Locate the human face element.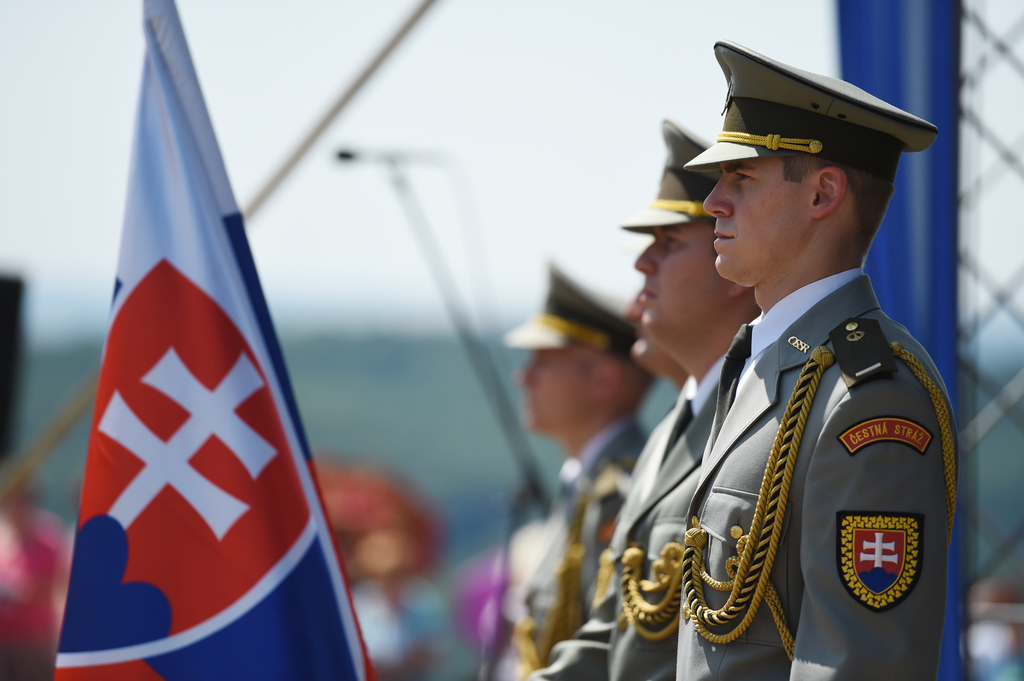
Element bbox: box(700, 159, 806, 271).
